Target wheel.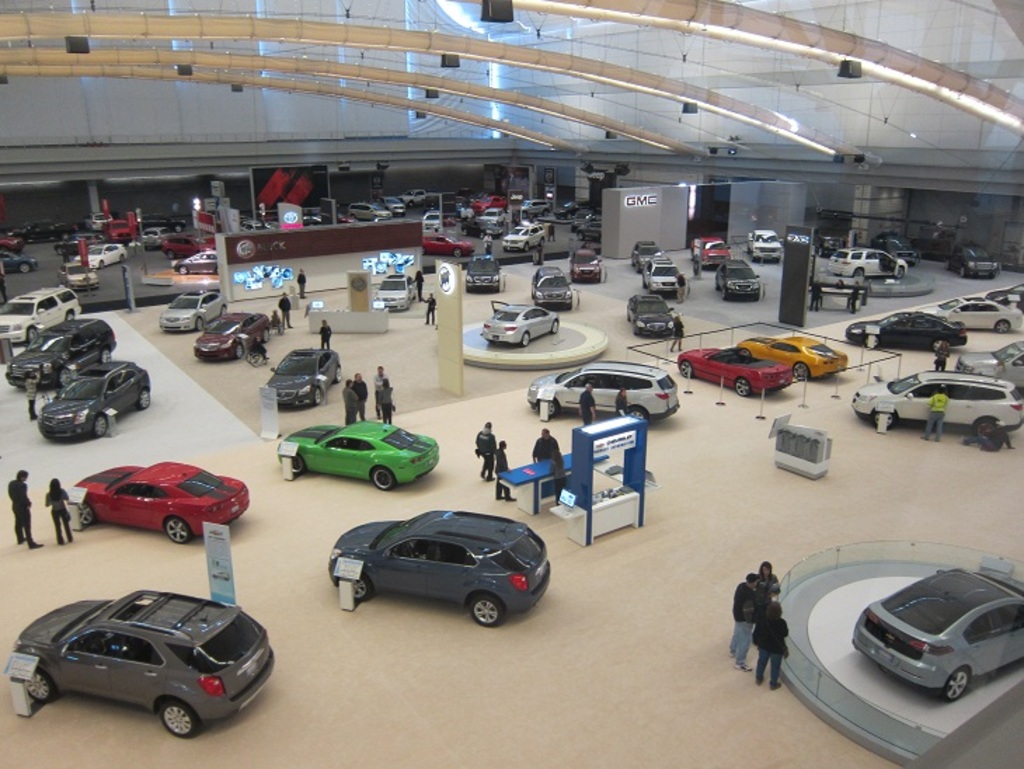
Target region: (x1=735, y1=377, x2=749, y2=397).
